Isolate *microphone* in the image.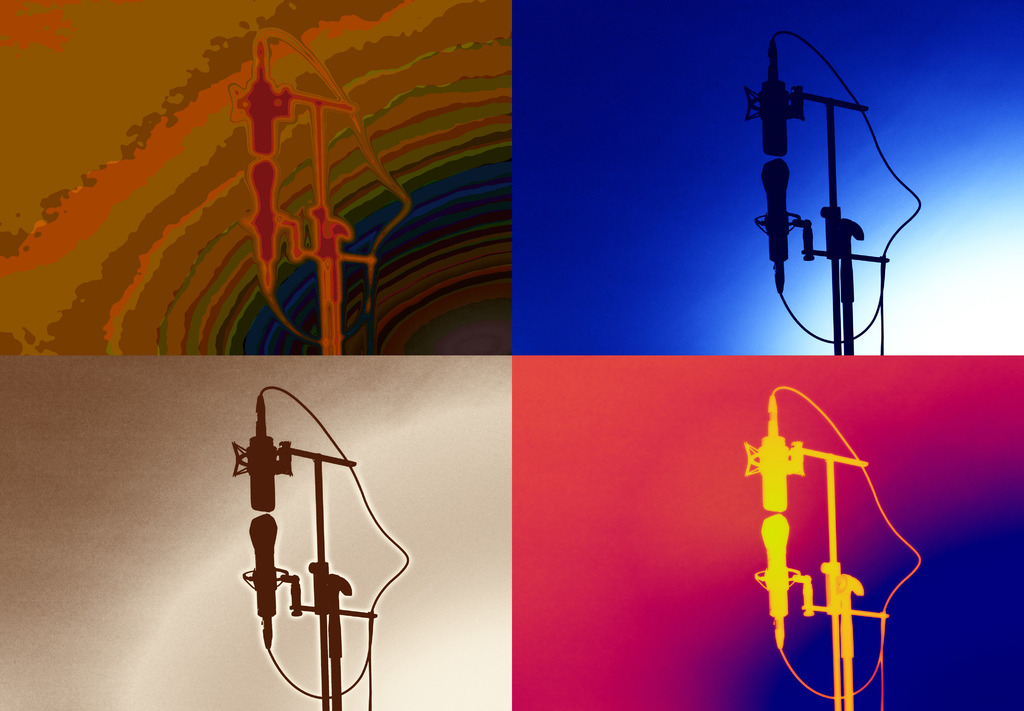
Isolated region: {"left": 749, "top": 518, "right": 824, "bottom": 656}.
